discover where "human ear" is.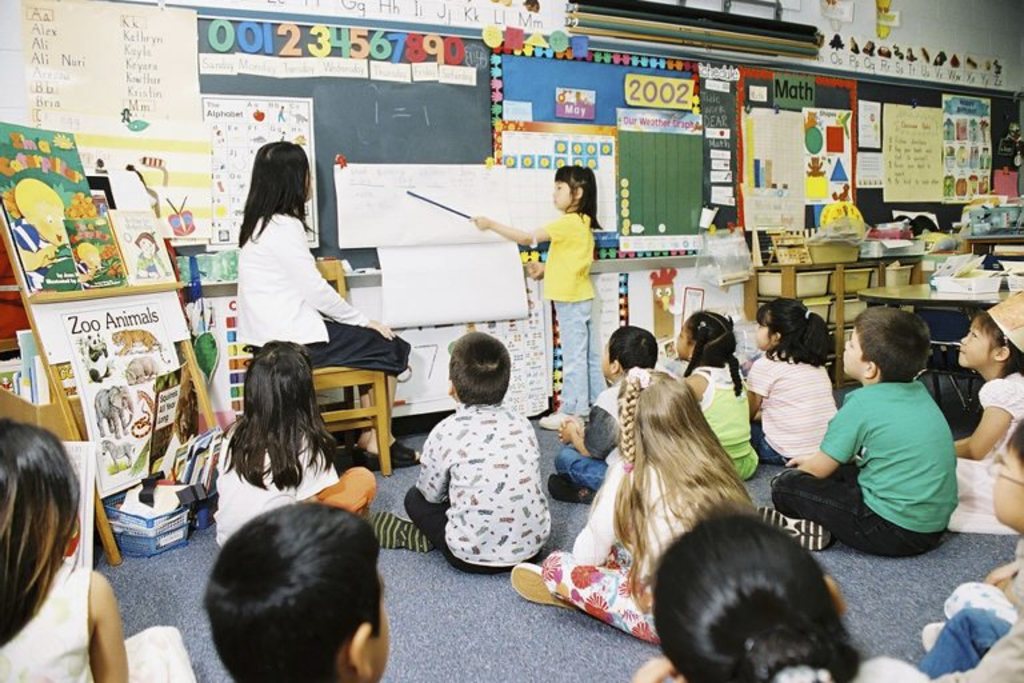
Discovered at 993,344,1012,360.
